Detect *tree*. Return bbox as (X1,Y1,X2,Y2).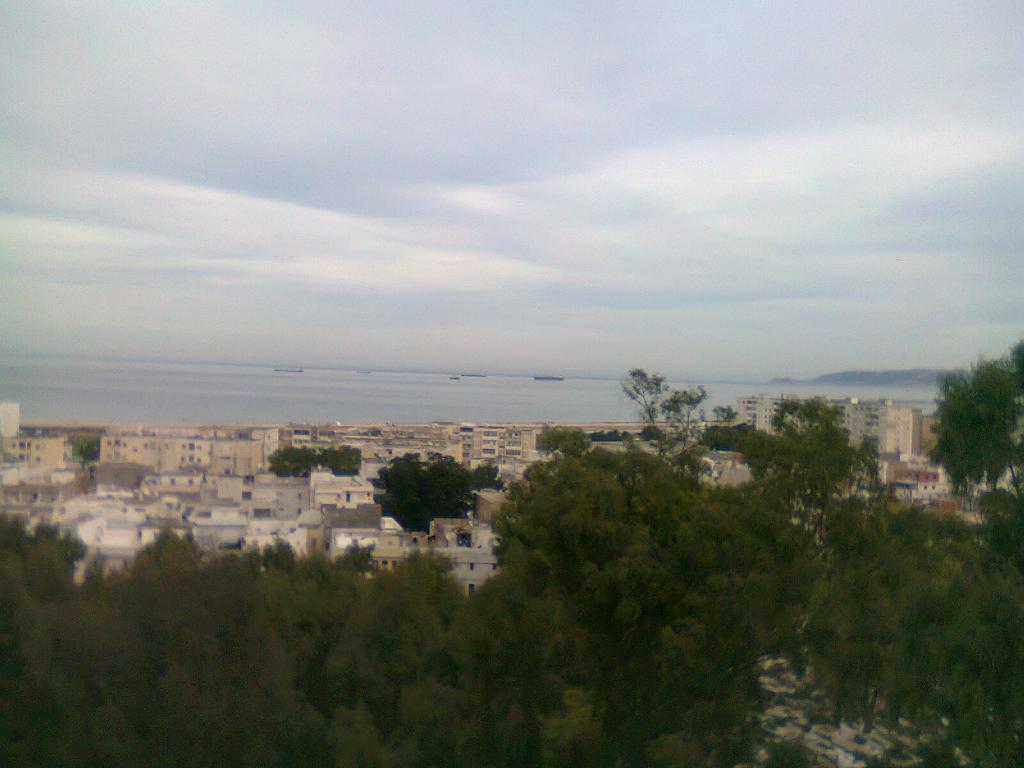
(269,443,318,477).
